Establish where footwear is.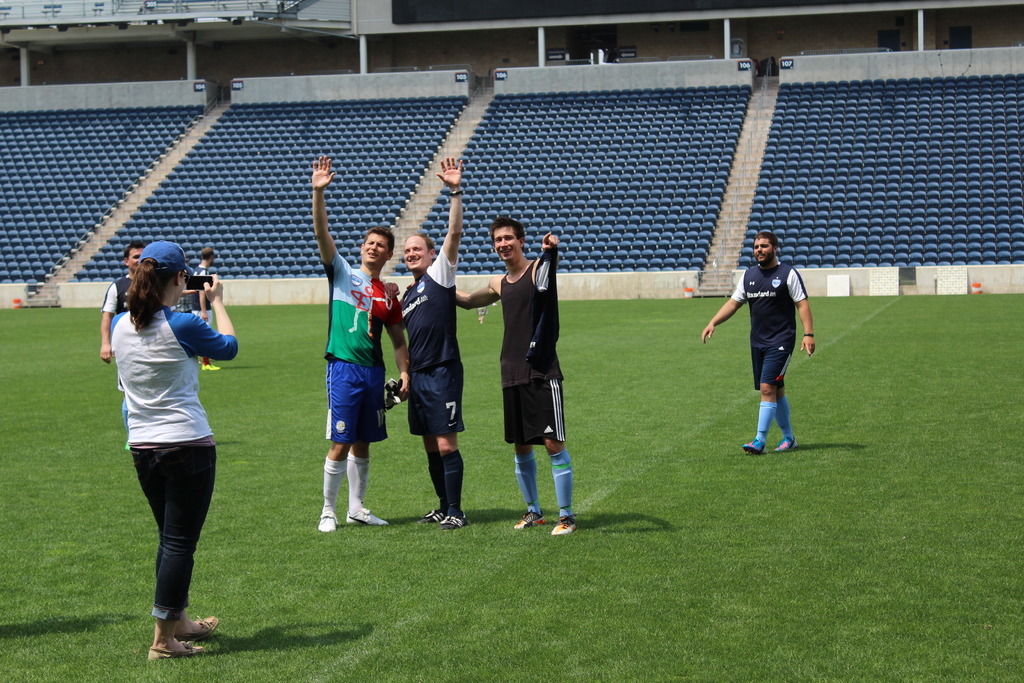
Established at [left=196, top=611, right=223, bottom=645].
